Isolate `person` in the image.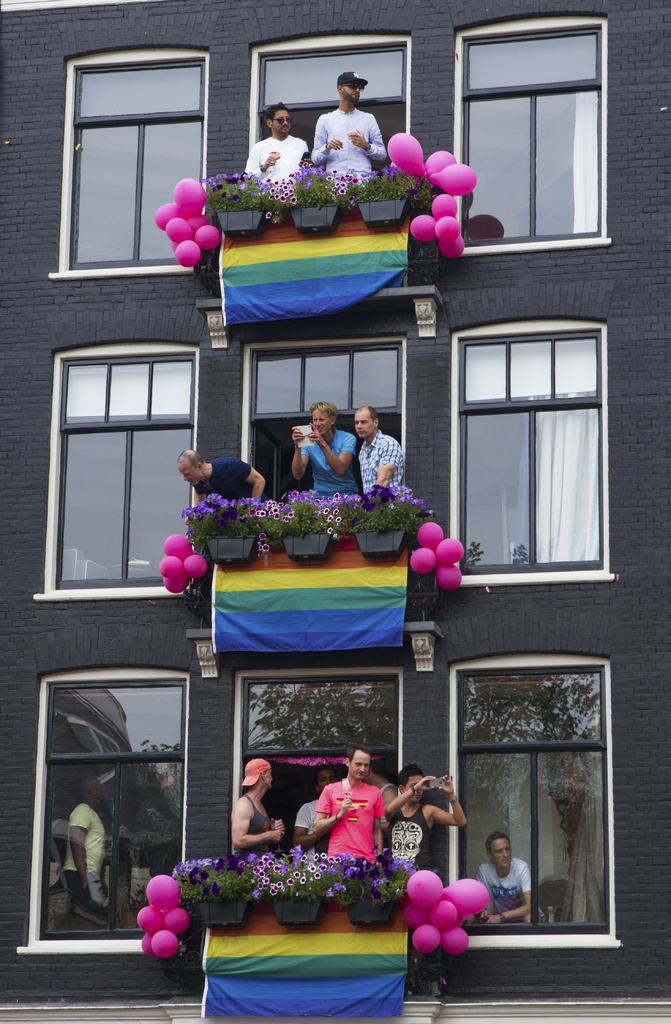
Isolated region: bbox(476, 836, 538, 929).
